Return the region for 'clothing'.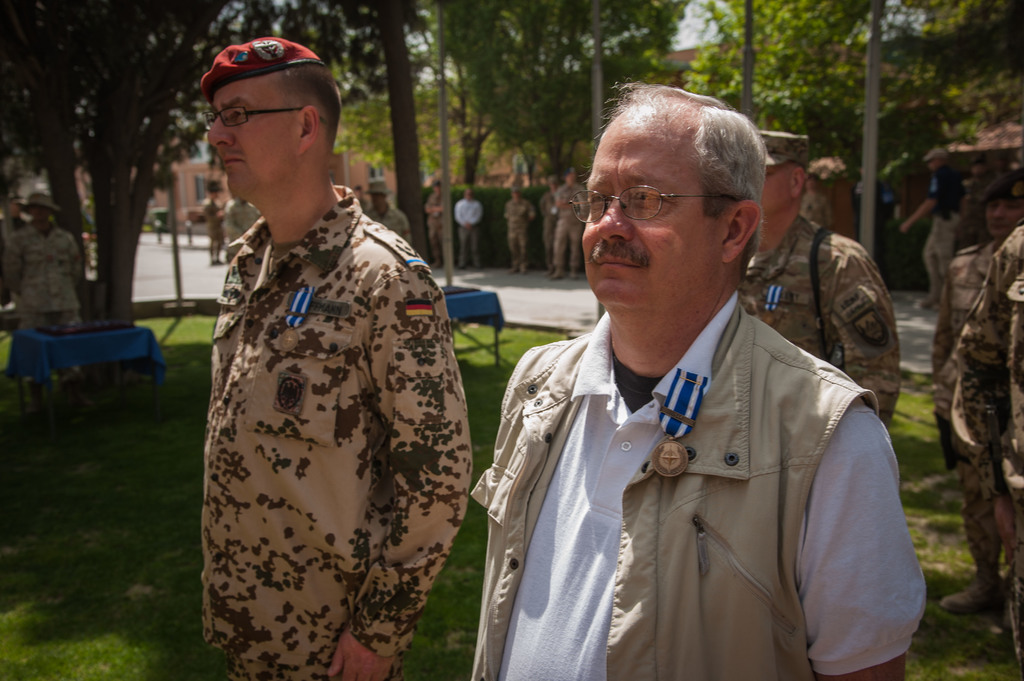
select_region(458, 296, 930, 680).
